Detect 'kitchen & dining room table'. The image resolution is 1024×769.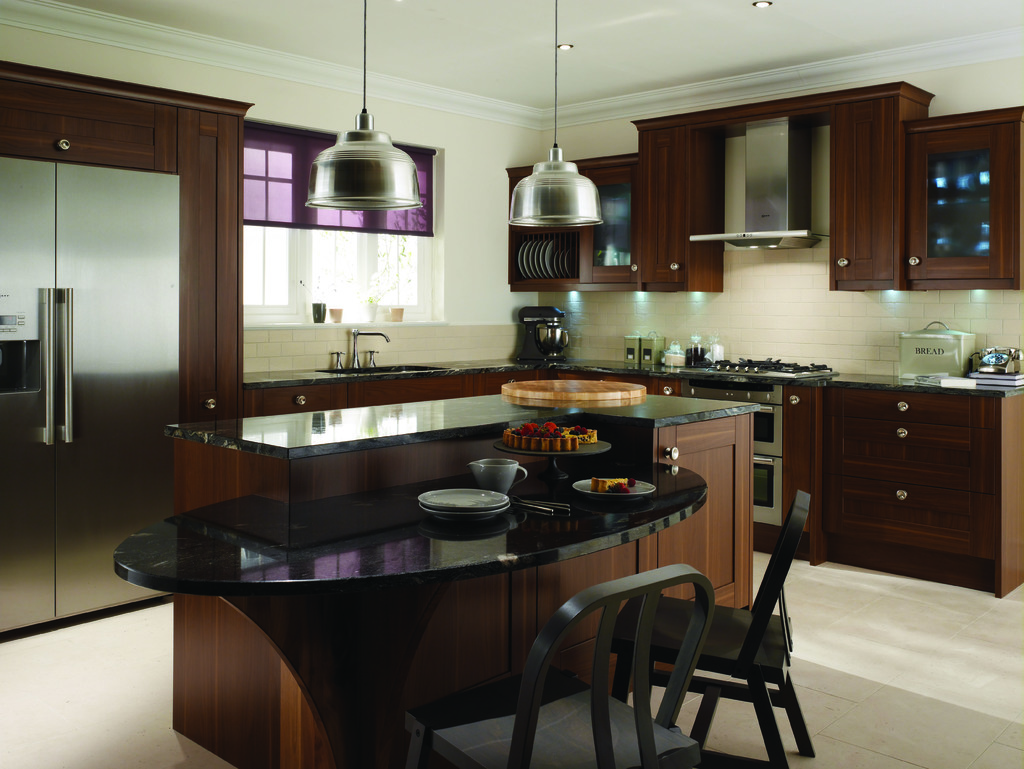
box=[81, 250, 890, 768].
